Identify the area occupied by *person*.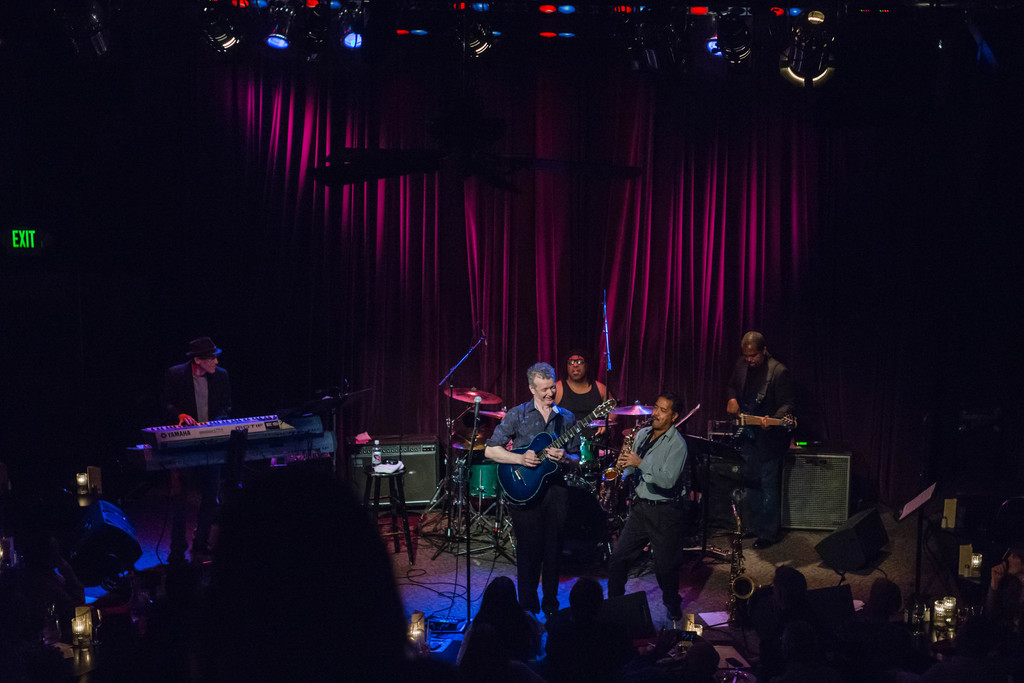
Area: l=484, t=360, r=588, b=623.
